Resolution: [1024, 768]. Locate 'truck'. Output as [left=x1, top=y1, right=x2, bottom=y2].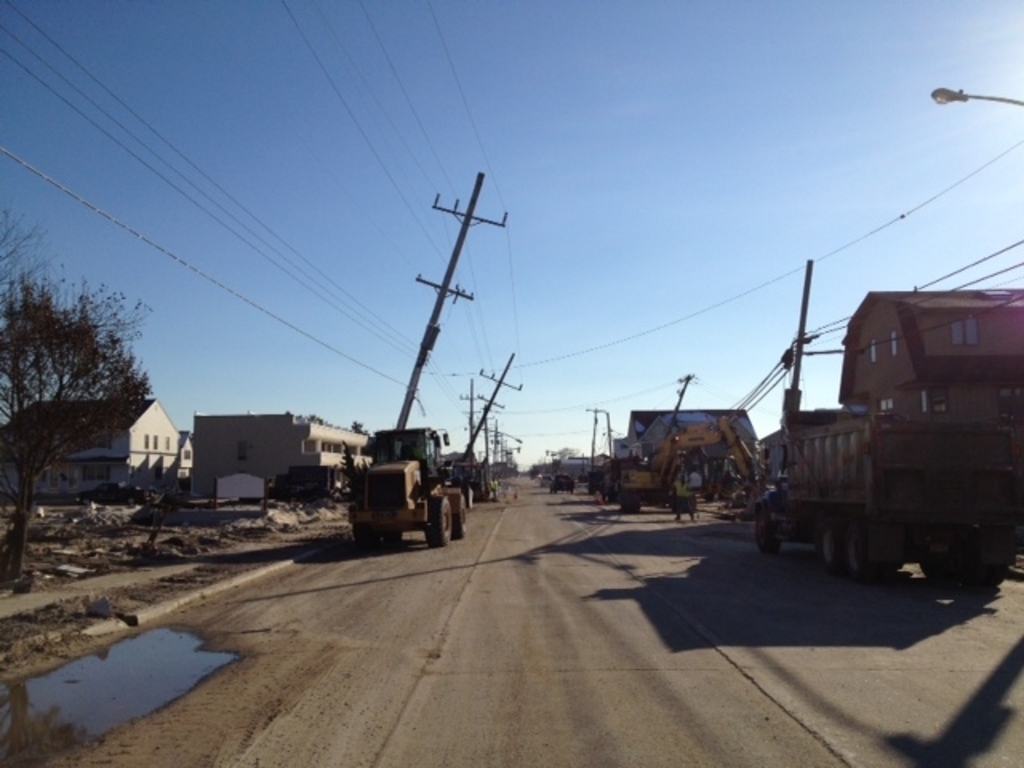
[left=768, top=338, right=1011, bottom=602].
